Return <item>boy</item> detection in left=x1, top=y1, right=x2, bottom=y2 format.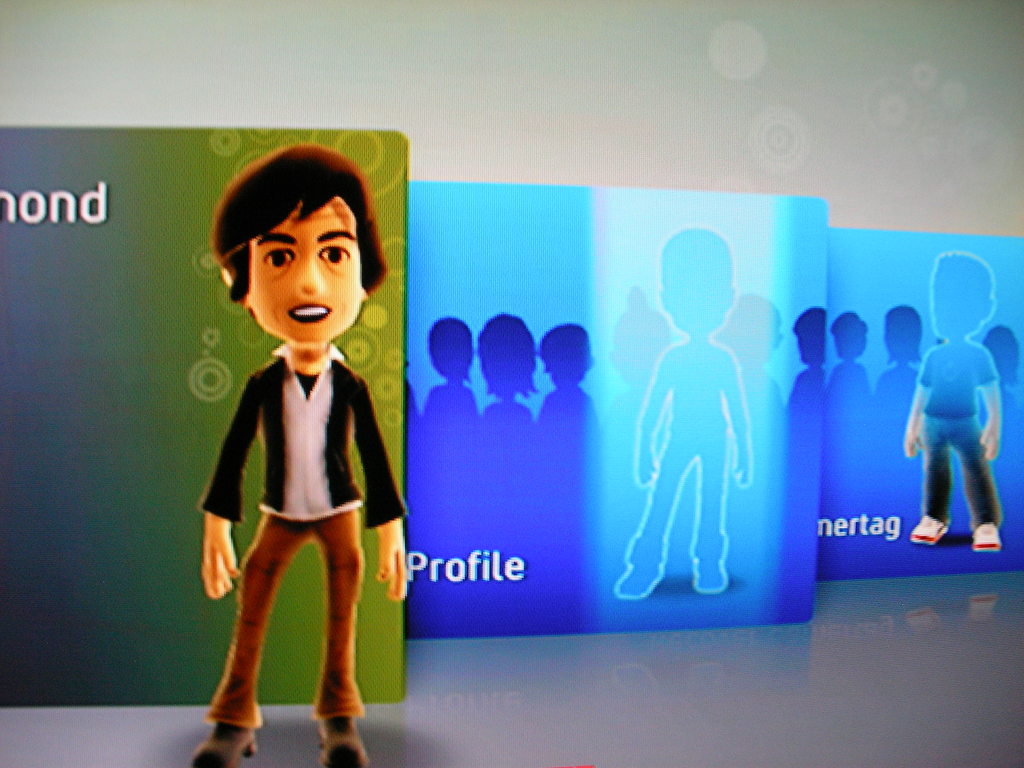
left=906, top=254, right=1003, bottom=550.
